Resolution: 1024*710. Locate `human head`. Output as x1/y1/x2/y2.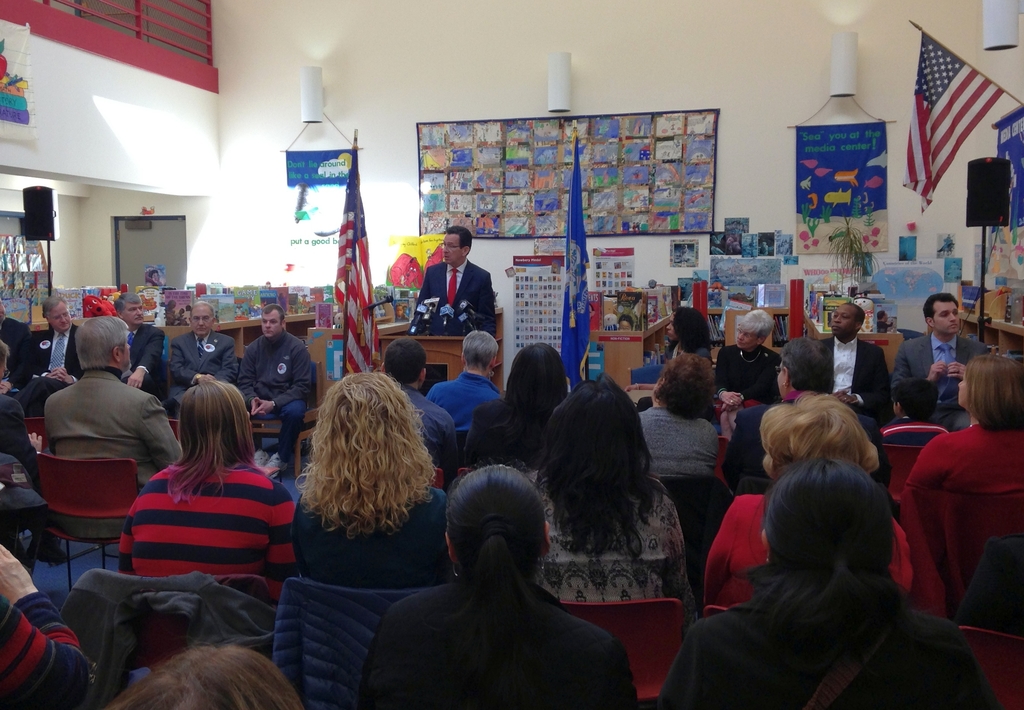
543/381/636/491.
